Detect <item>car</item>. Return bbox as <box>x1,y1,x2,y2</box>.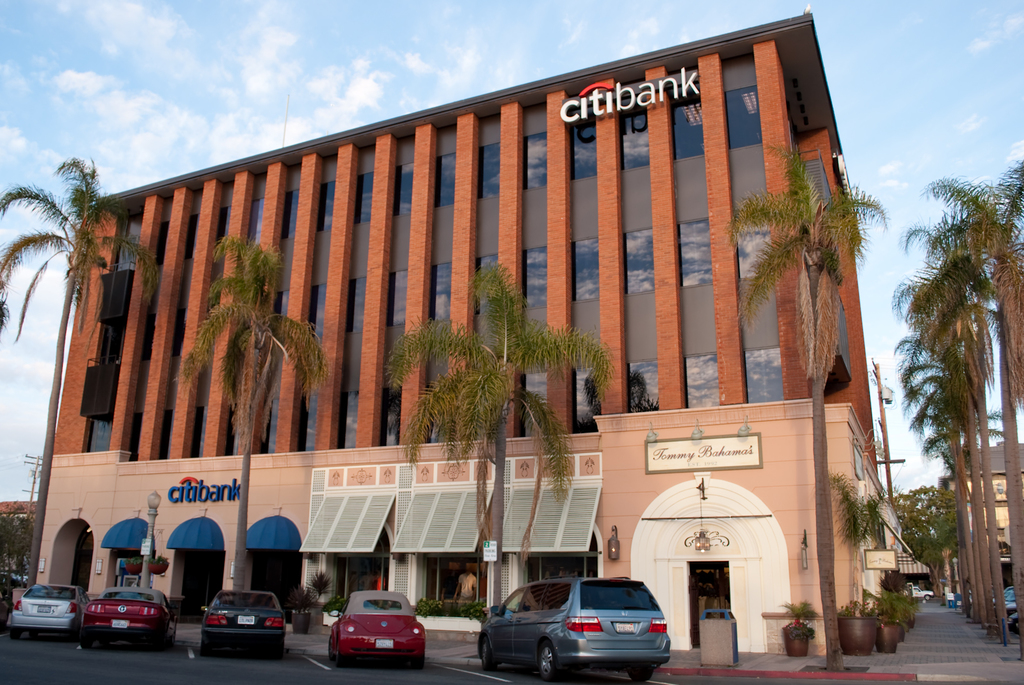
<box>82,589,179,645</box>.
